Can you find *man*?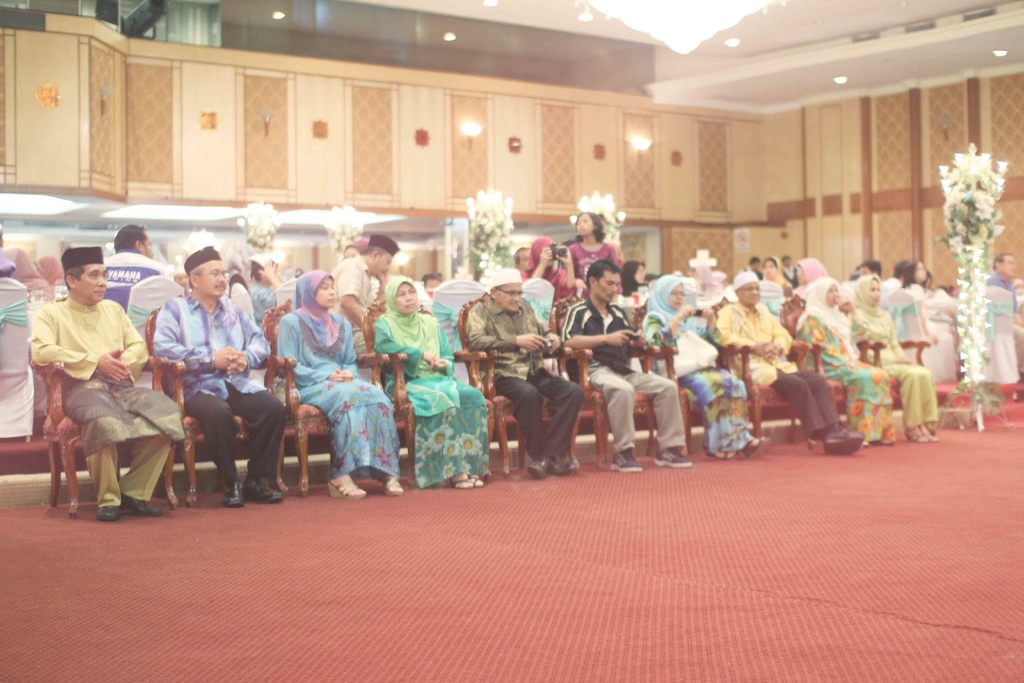
Yes, bounding box: box(459, 273, 586, 480).
